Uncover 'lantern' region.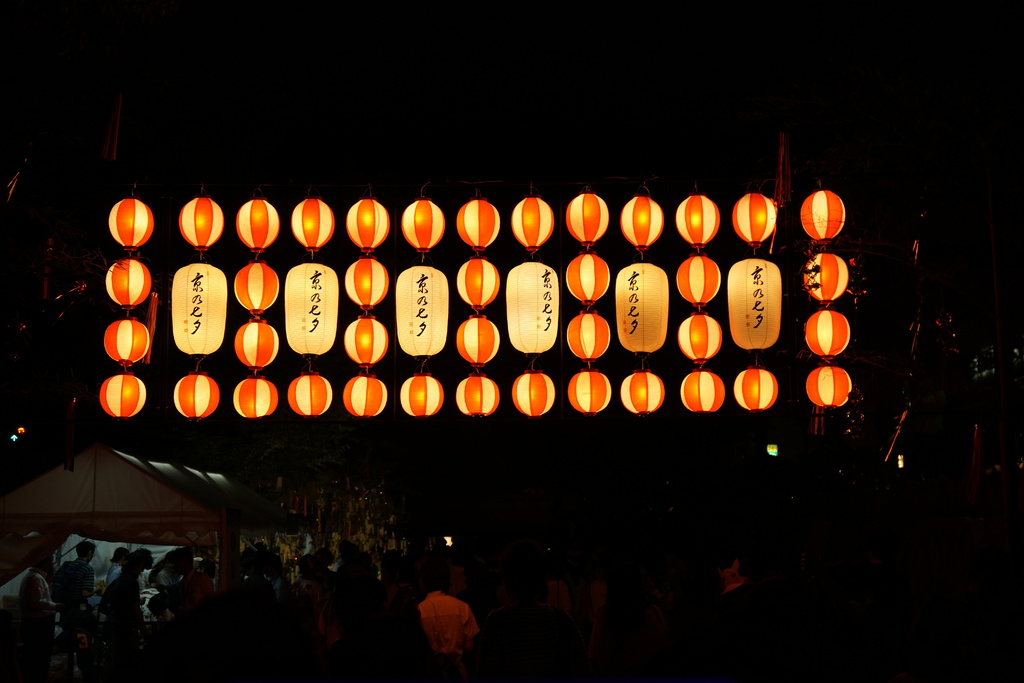
Uncovered: [454, 259, 499, 309].
